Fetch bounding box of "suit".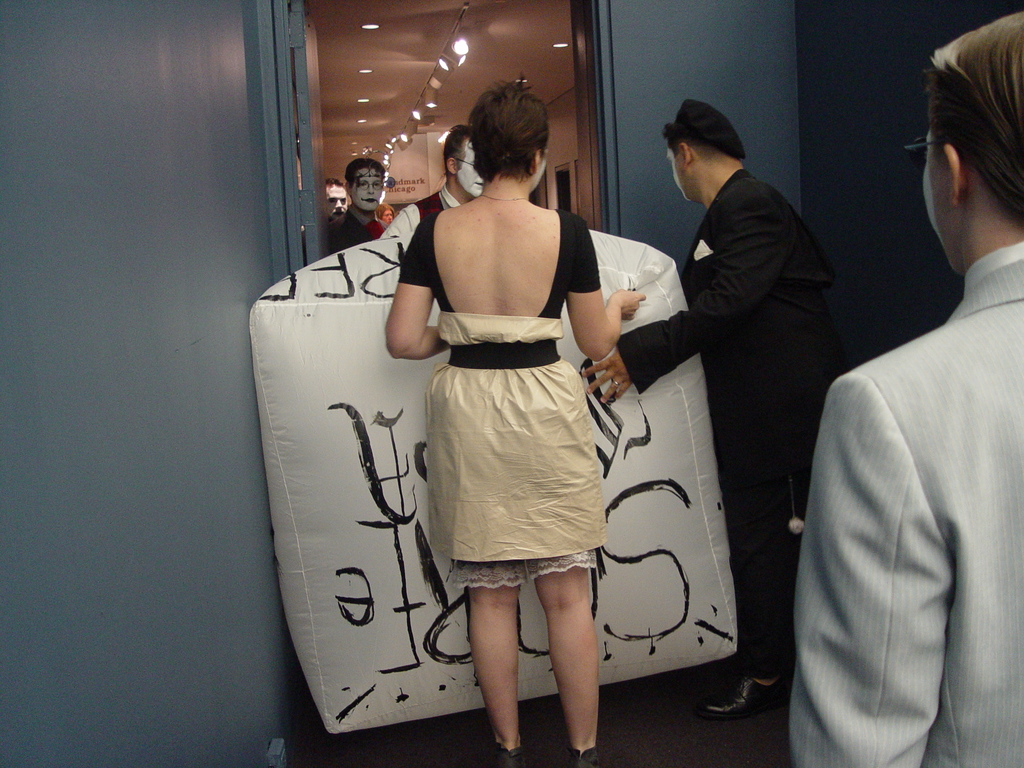
Bbox: {"x1": 619, "y1": 163, "x2": 849, "y2": 659}.
